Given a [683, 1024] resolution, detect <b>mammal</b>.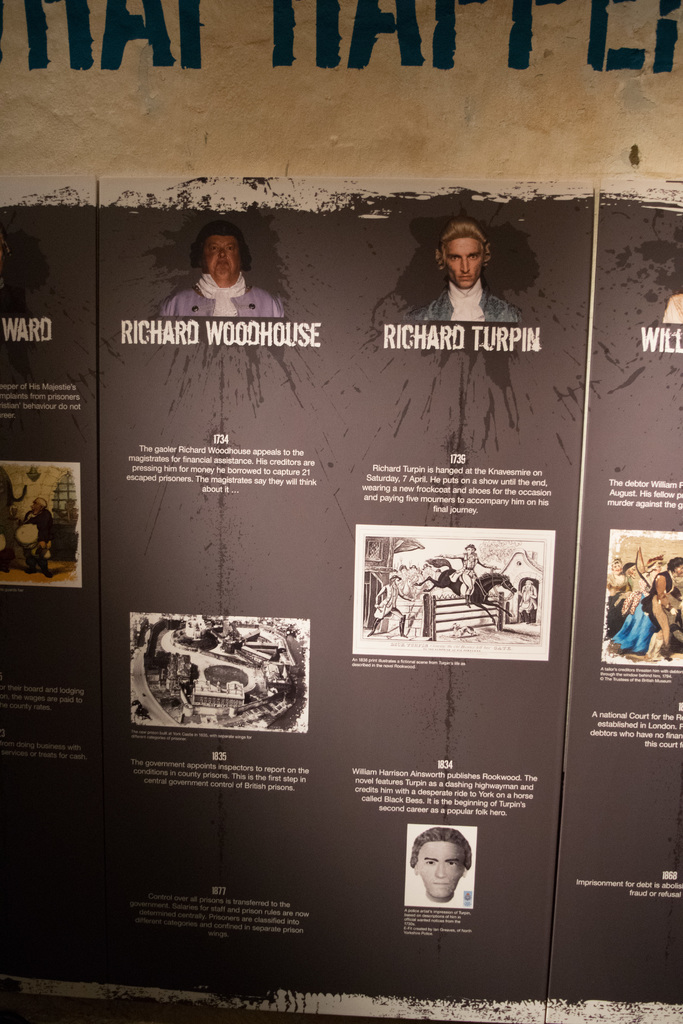
bbox=(605, 561, 682, 659).
